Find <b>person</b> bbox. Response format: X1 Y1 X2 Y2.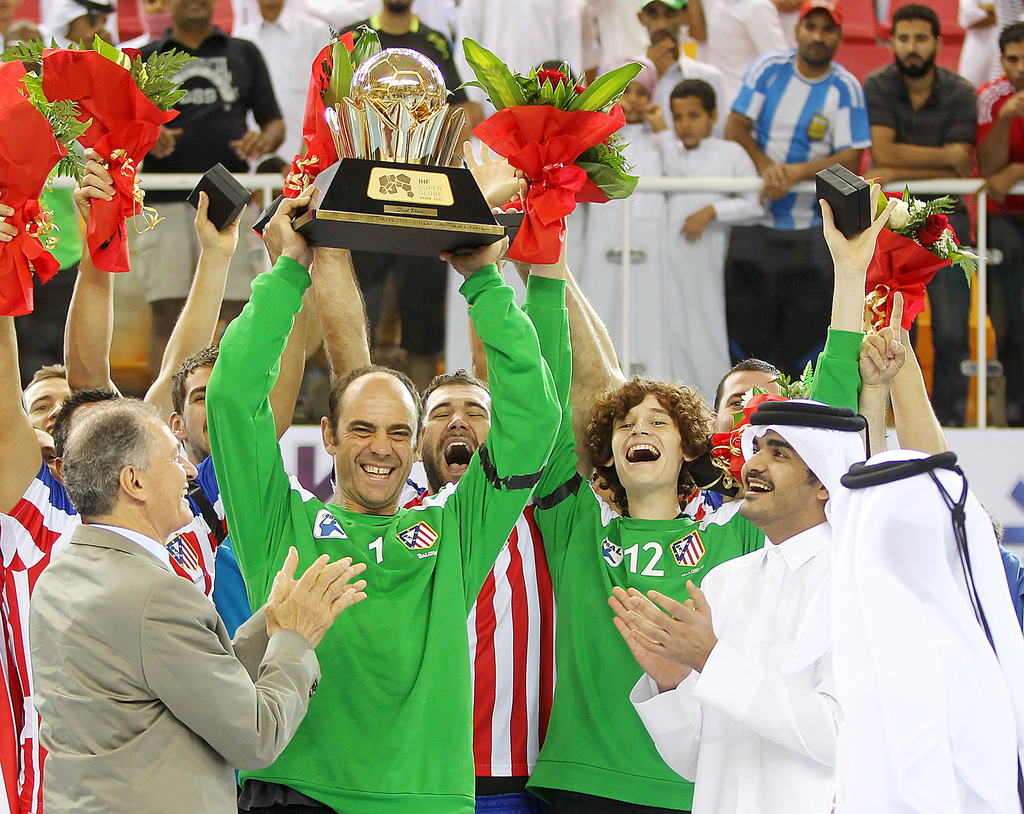
25 404 379 813.
